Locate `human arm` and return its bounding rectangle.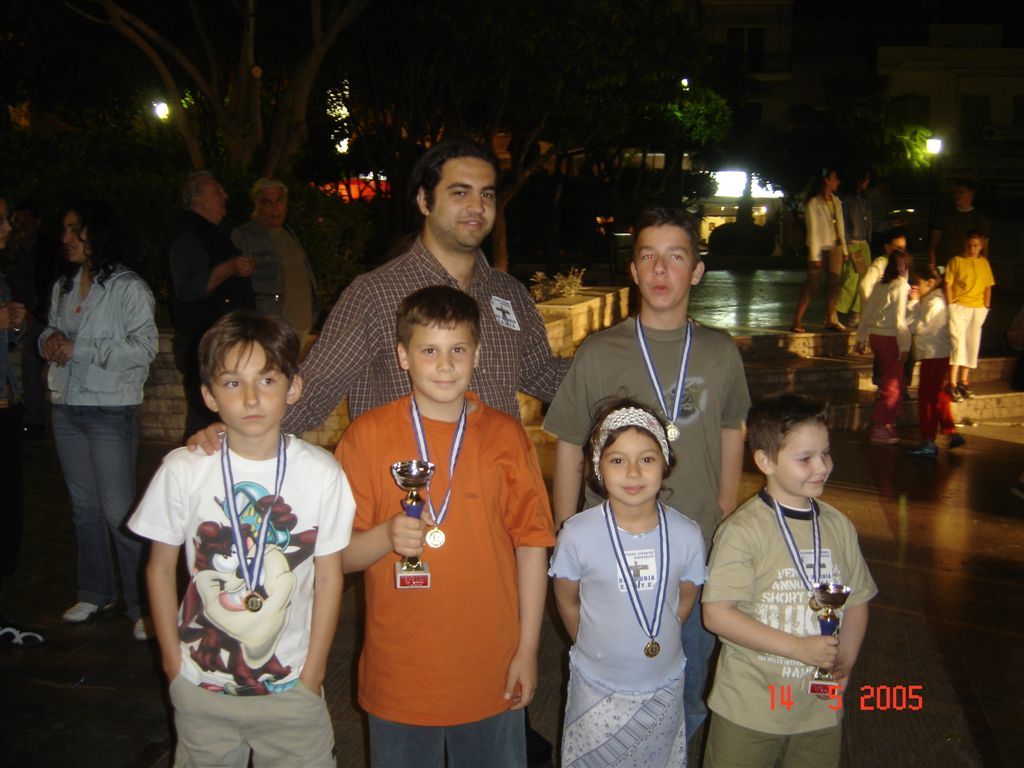
box(983, 258, 997, 304).
